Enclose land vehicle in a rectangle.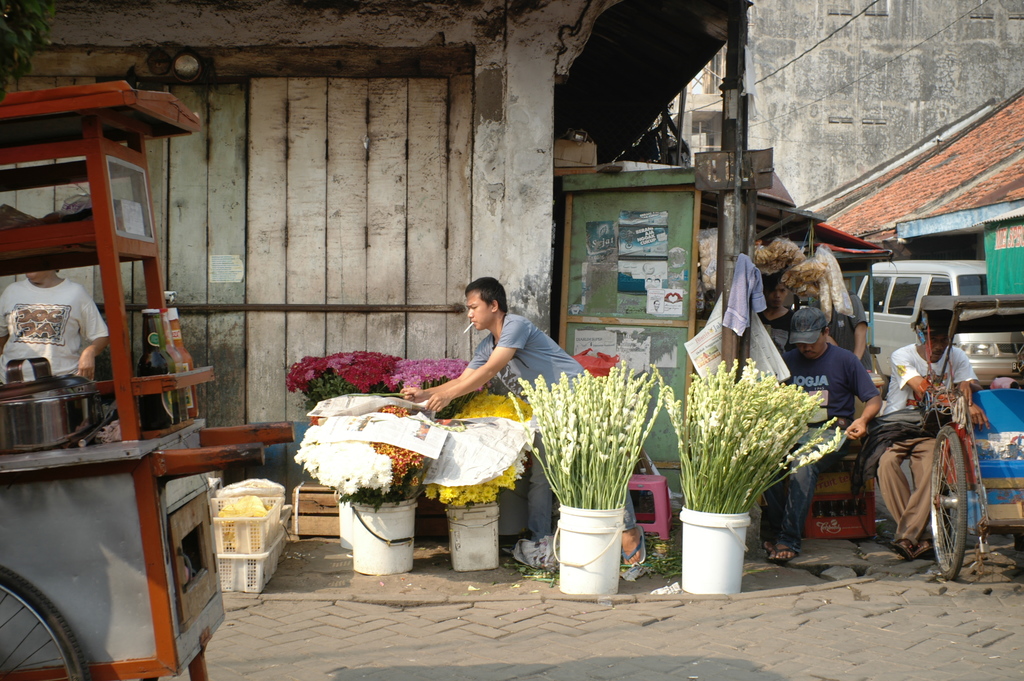
crop(915, 424, 1023, 588).
